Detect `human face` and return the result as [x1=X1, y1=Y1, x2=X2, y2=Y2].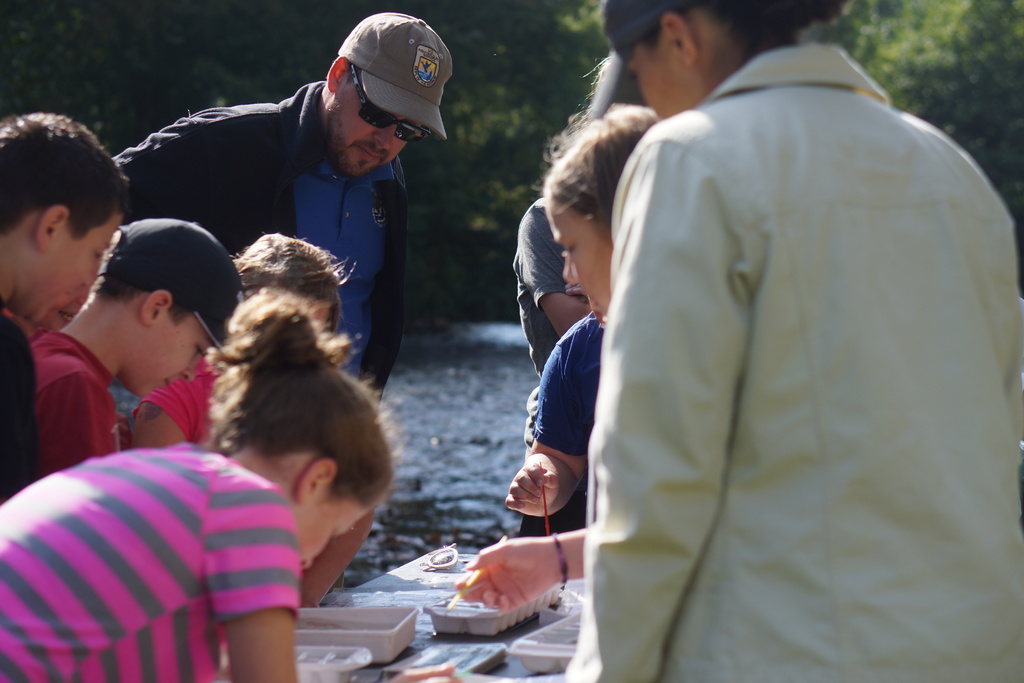
[x1=27, y1=211, x2=115, y2=322].
